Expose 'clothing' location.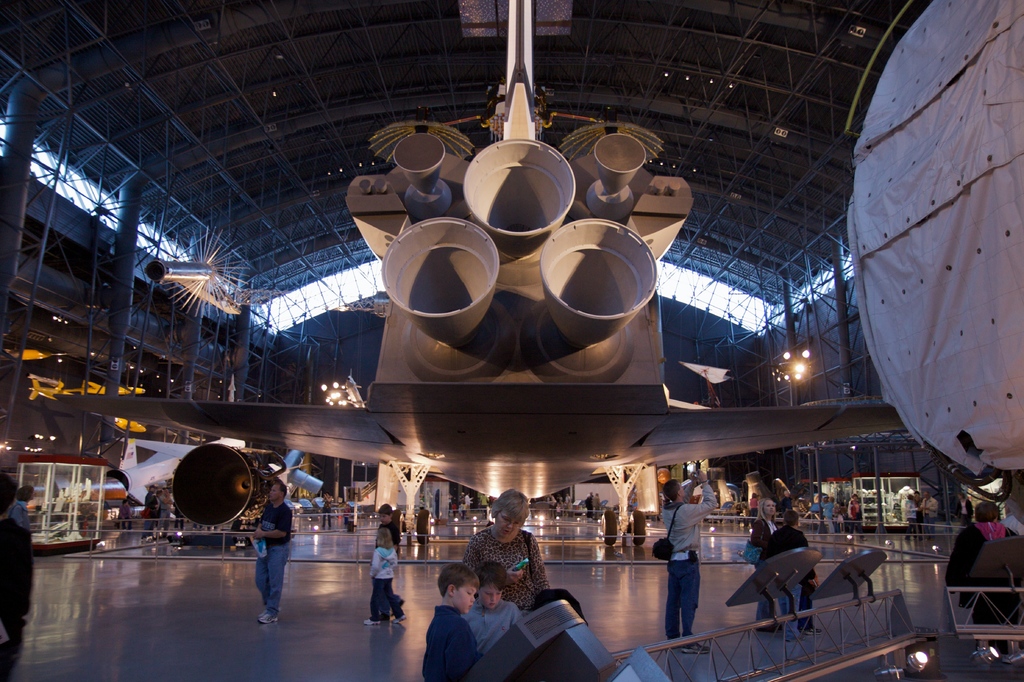
Exposed at bbox=(173, 506, 183, 530).
